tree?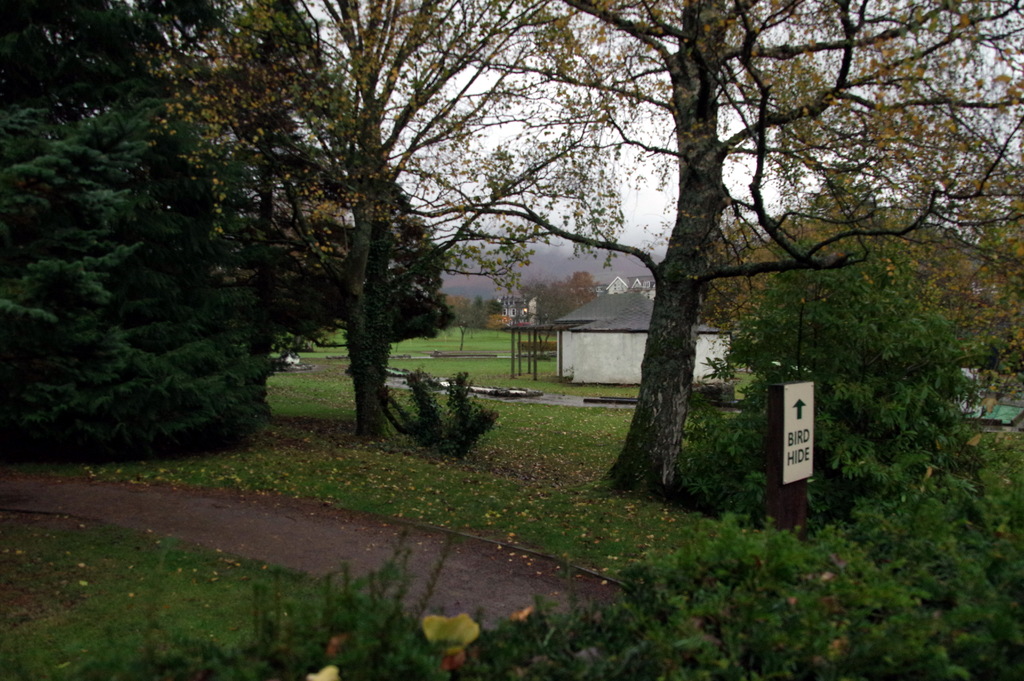
bbox=(0, 101, 259, 457)
